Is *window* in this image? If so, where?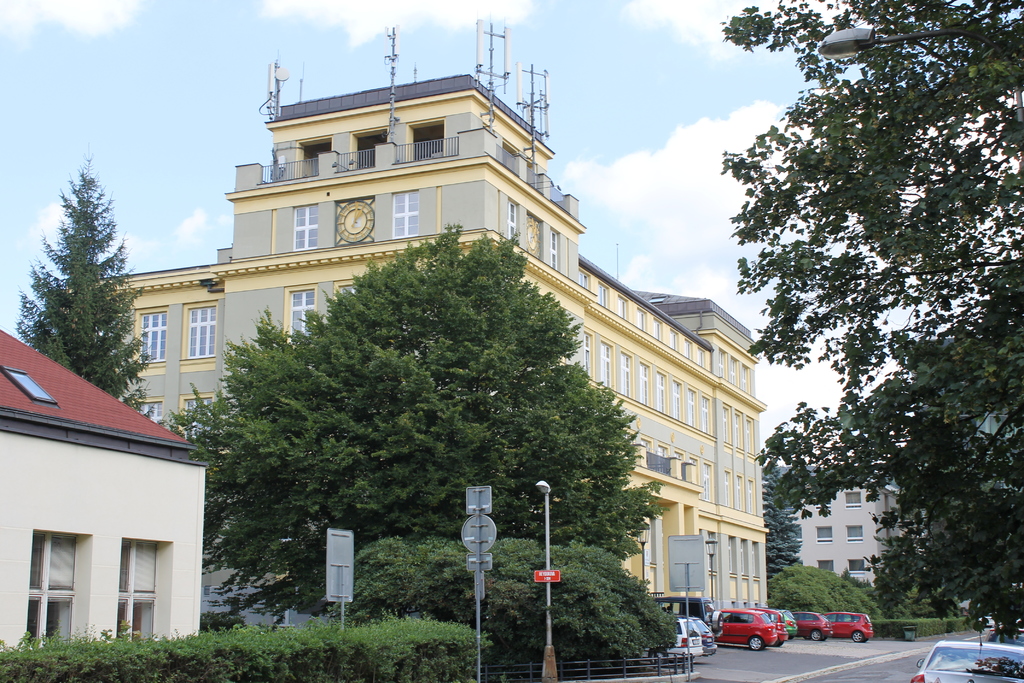
Yes, at 135:399:155:425.
